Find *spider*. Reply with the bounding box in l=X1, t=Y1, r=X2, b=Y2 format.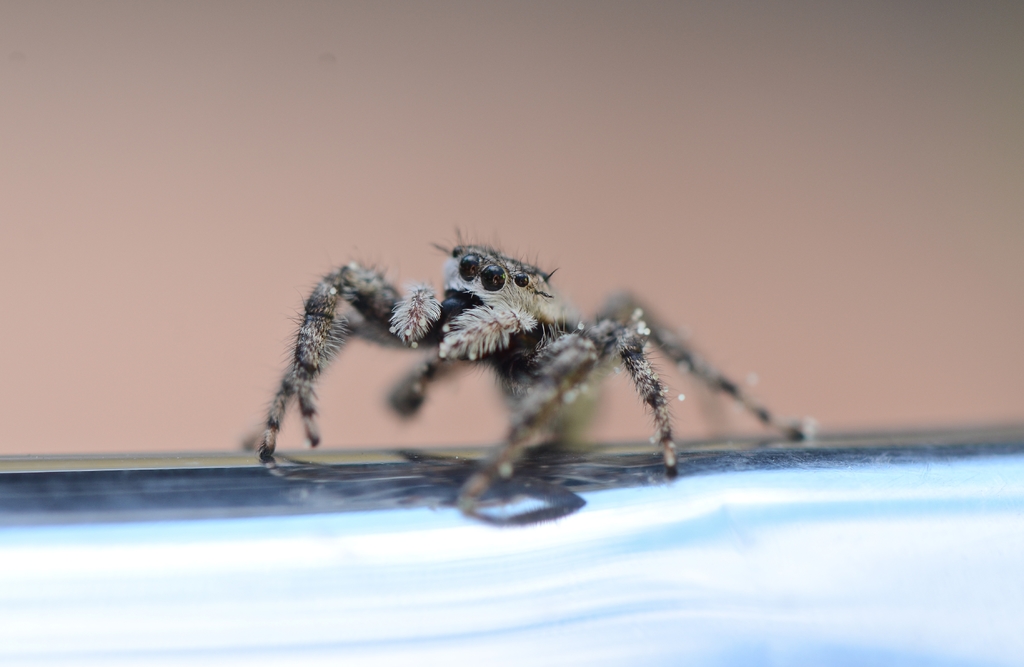
l=237, t=226, r=818, b=521.
